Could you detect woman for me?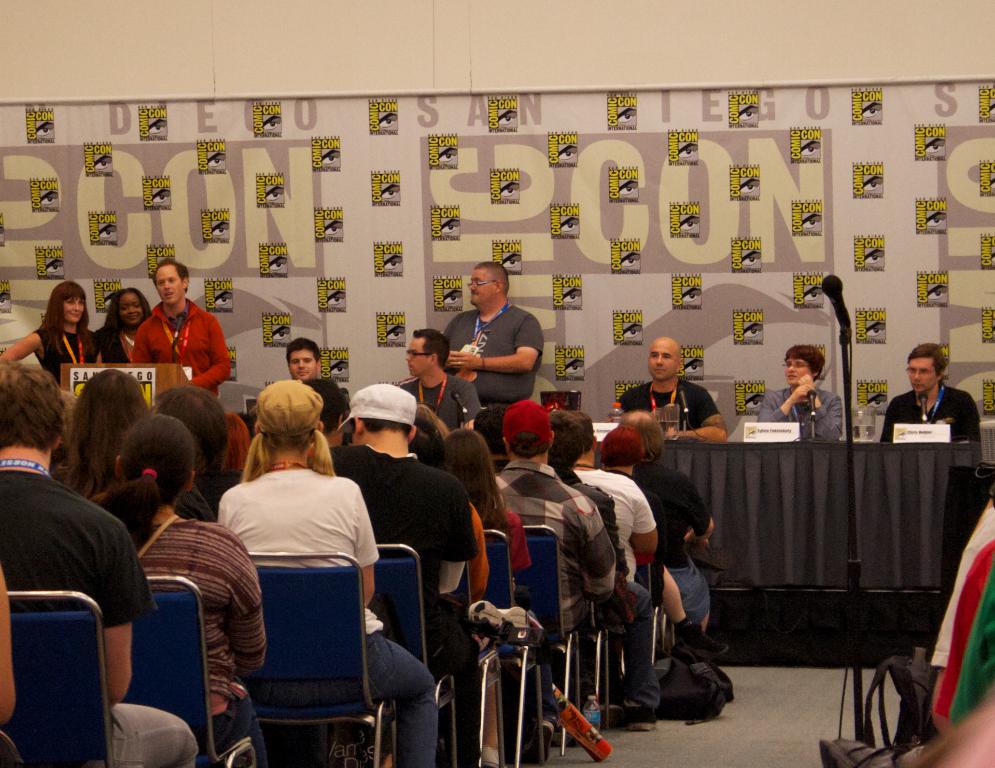
Detection result: 0, 284, 98, 384.
